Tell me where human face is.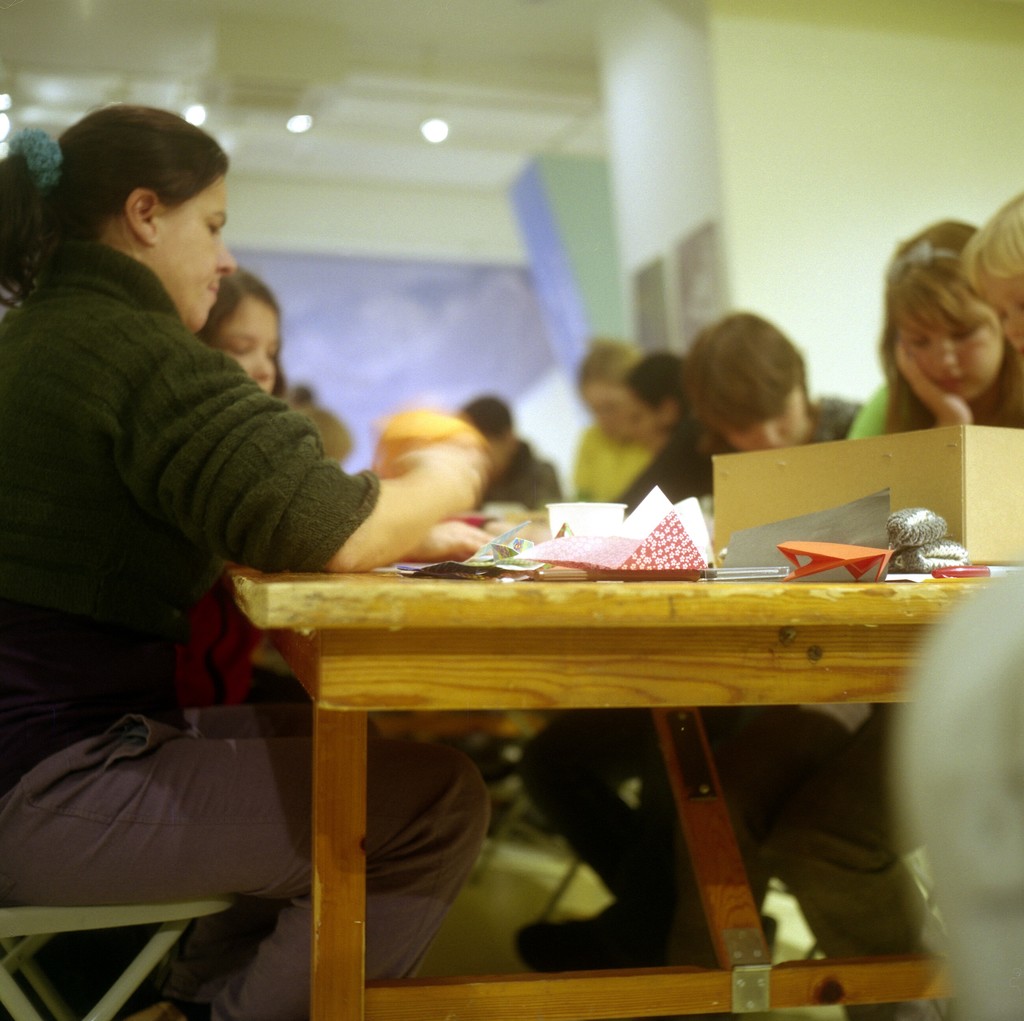
human face is at (x1=215, y1=290, x2=281, y2=395).
